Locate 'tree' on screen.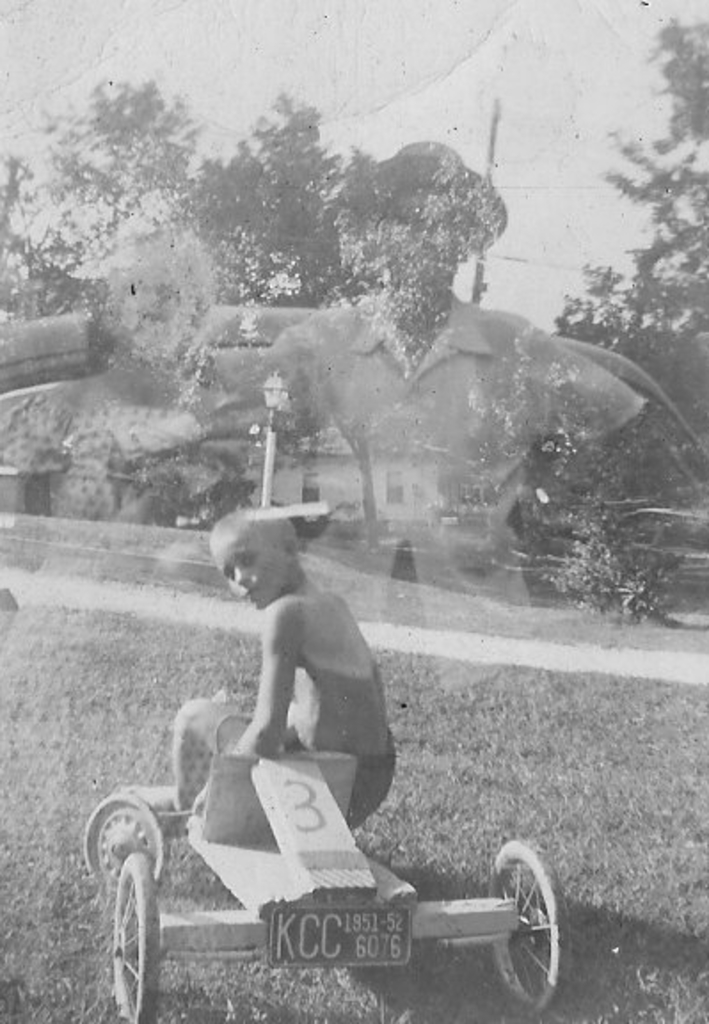
On screen at [0,78,183,304].
